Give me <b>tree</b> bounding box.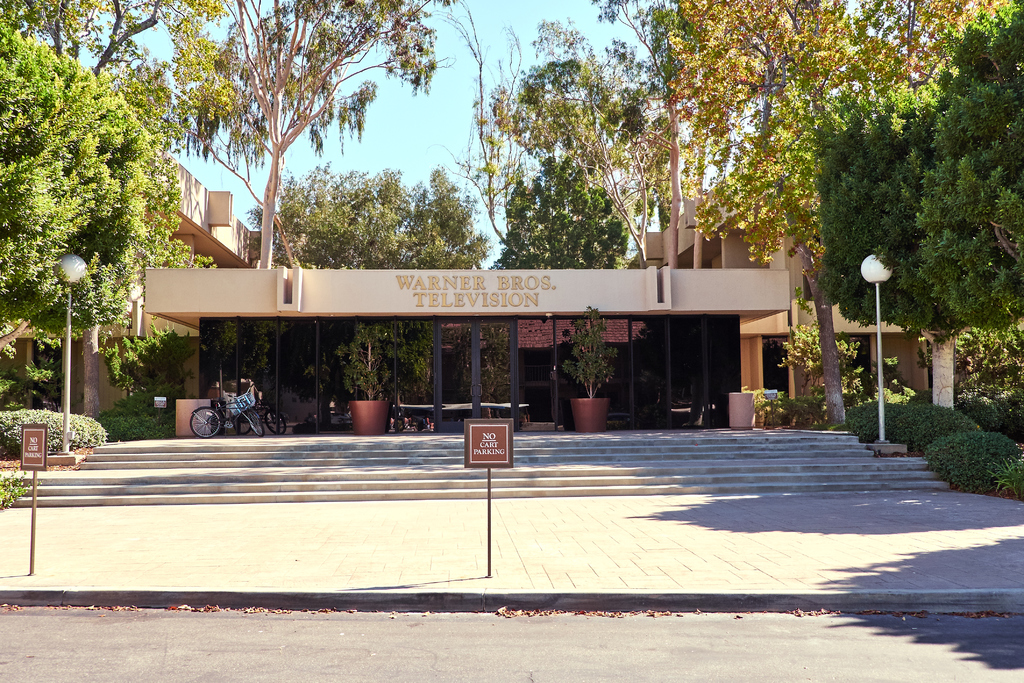
(x1=243, y1=164, x2=493, y2=270).
